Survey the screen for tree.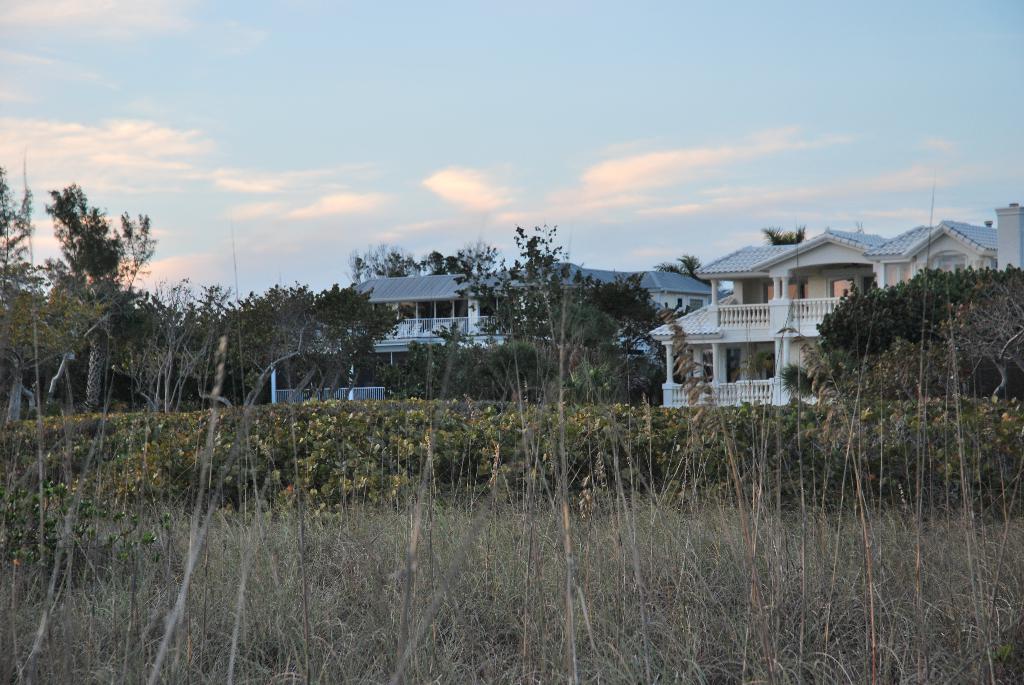
Survey found: l=762, t=226, r=806, b=244.
